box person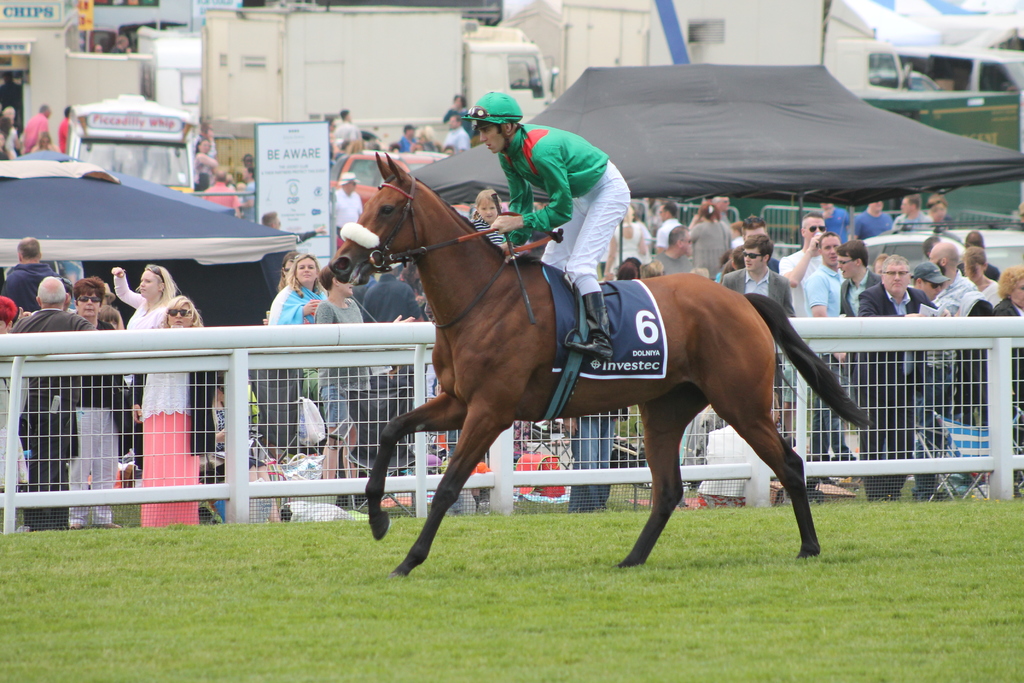
<box>681,204,735,276</box>
